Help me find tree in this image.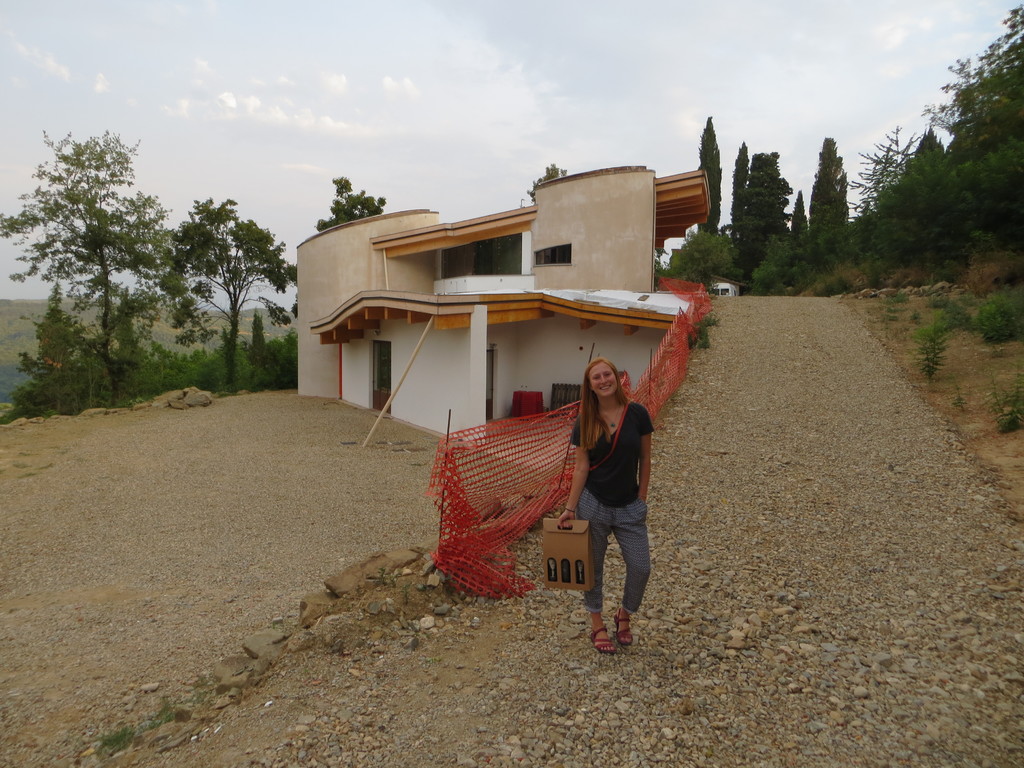
Found it: left=731, top=141, right=794, bottom=287.
